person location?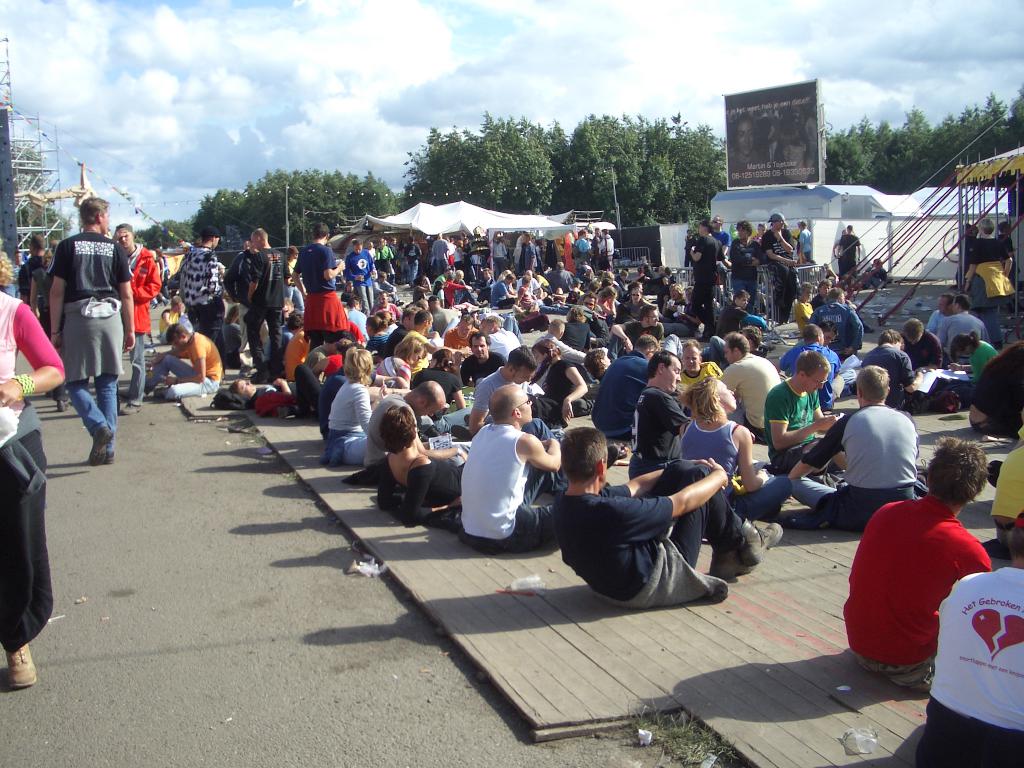
(x1=546, y1=420, x2=780, y2=607)
